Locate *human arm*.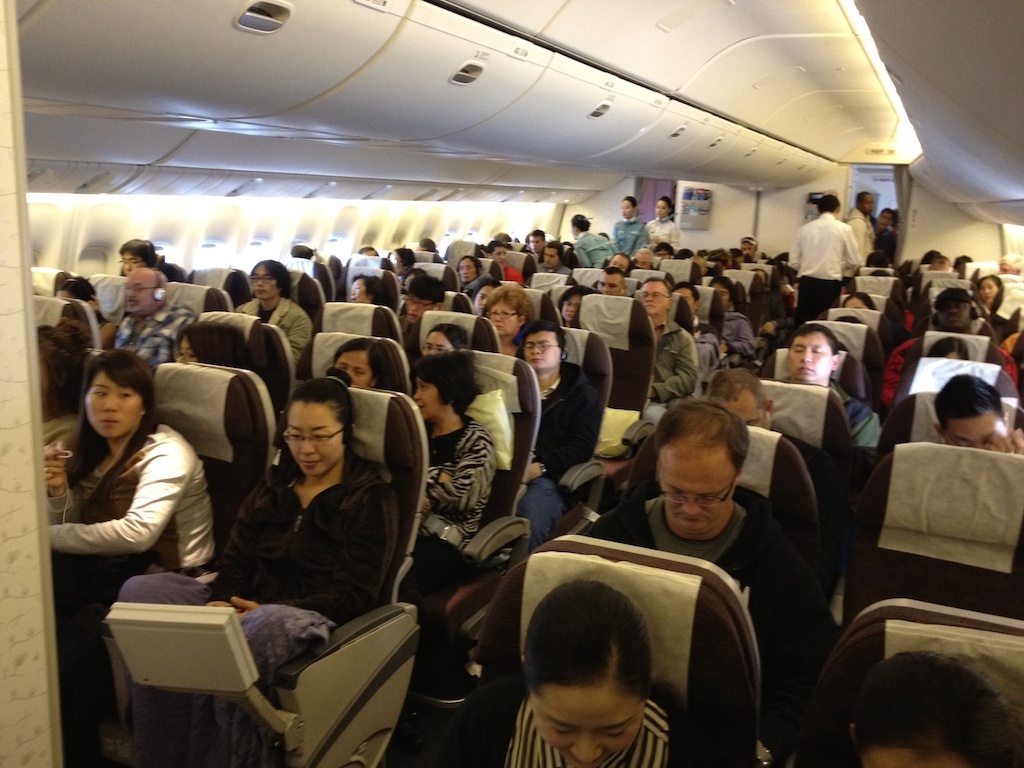
Bounding box: (left=788, top=231, right=799, bottom=262).
